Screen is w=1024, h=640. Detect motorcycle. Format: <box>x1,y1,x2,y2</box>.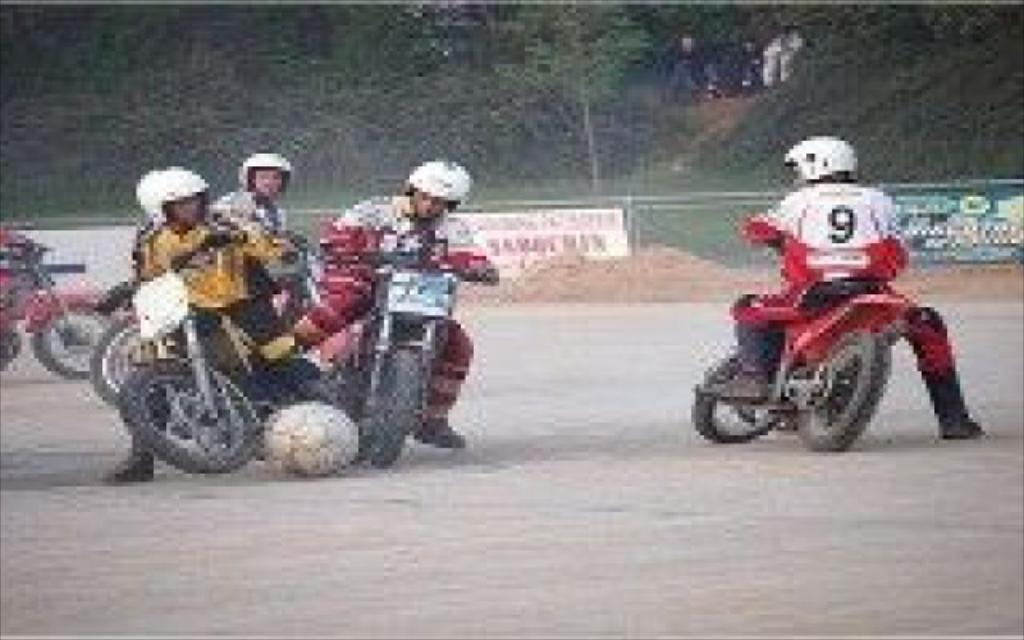
<box>0,216,144,379</box>.
